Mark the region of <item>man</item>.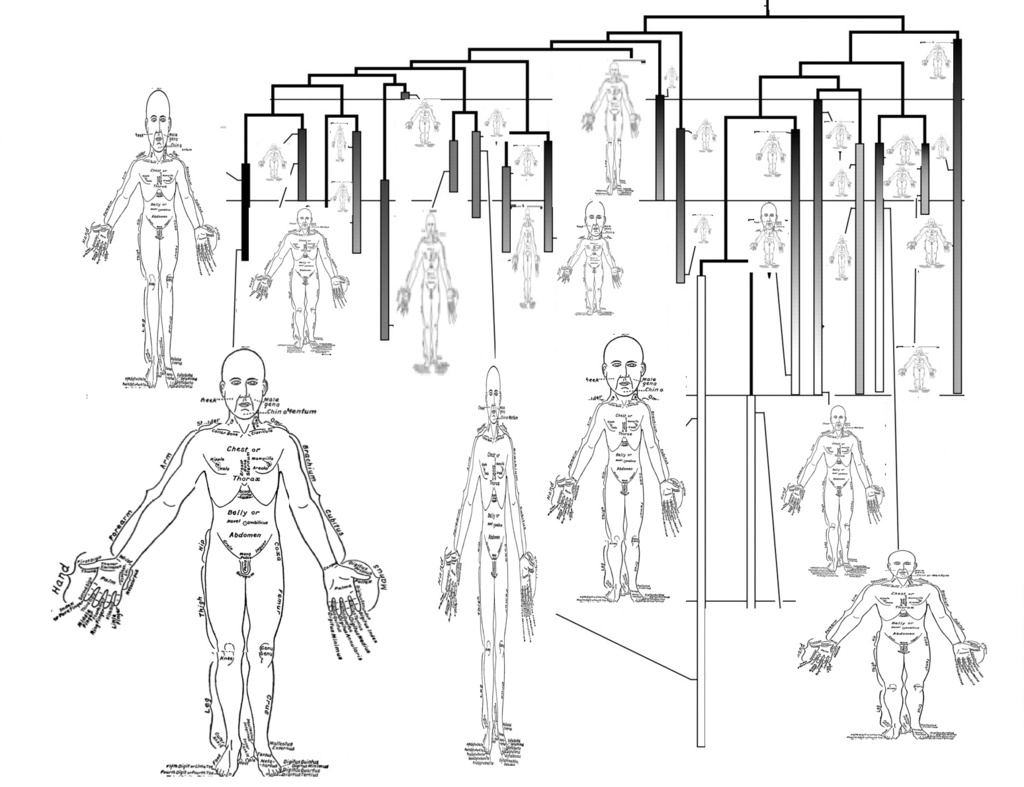
Region: 663, 62, 680, 87.
